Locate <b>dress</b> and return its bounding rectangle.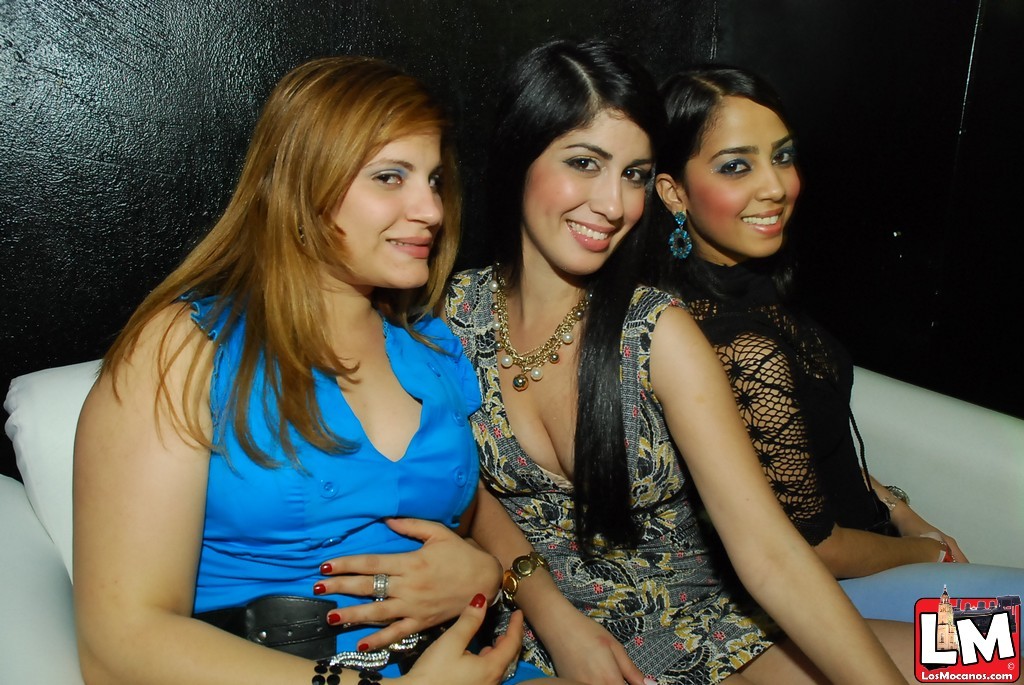
[left=177, top=284, right=551, bottom=684].
